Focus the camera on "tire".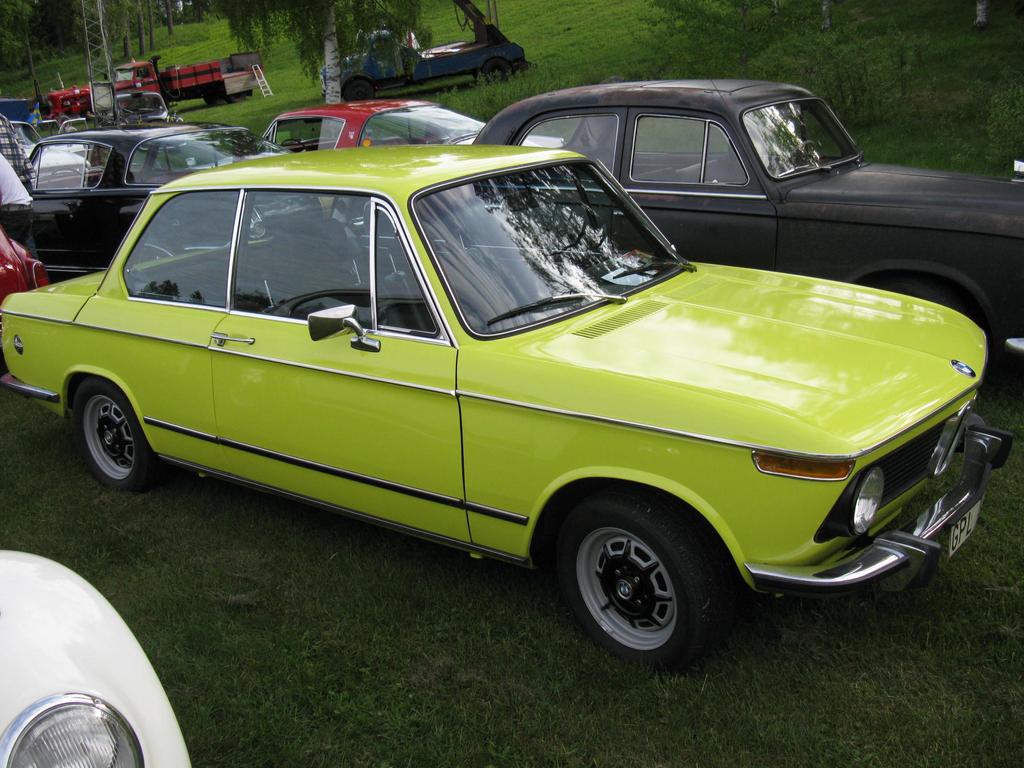
Focus region: crop(345, 80, 375, 100).
